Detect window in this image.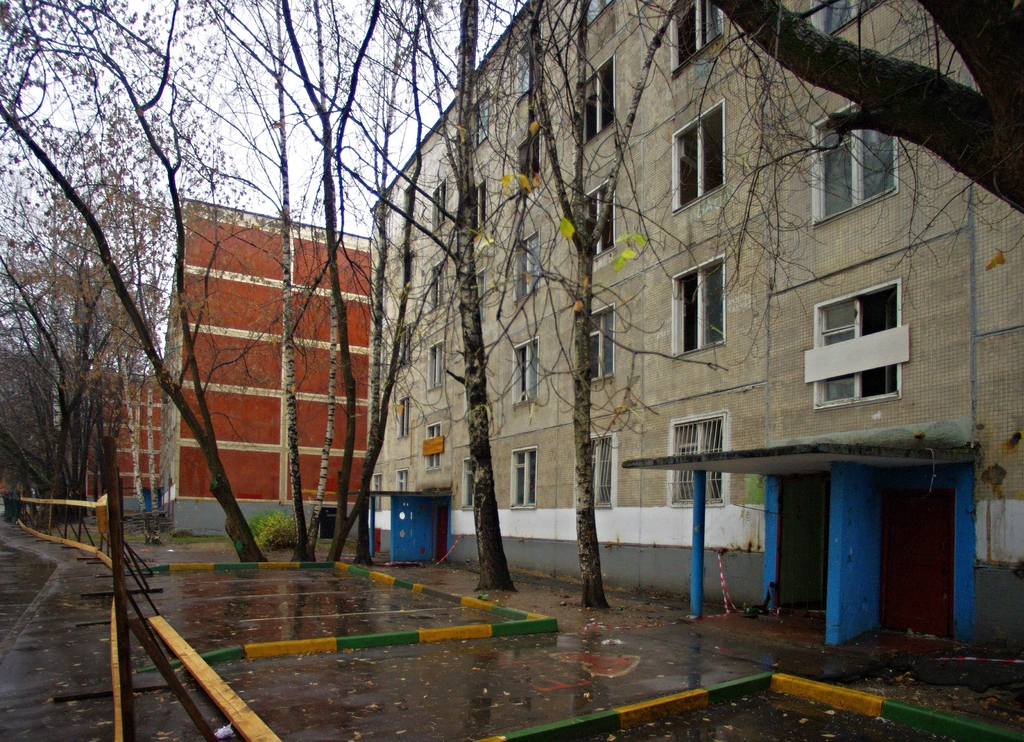
Detection: <box>672,98,730,203</box>.
